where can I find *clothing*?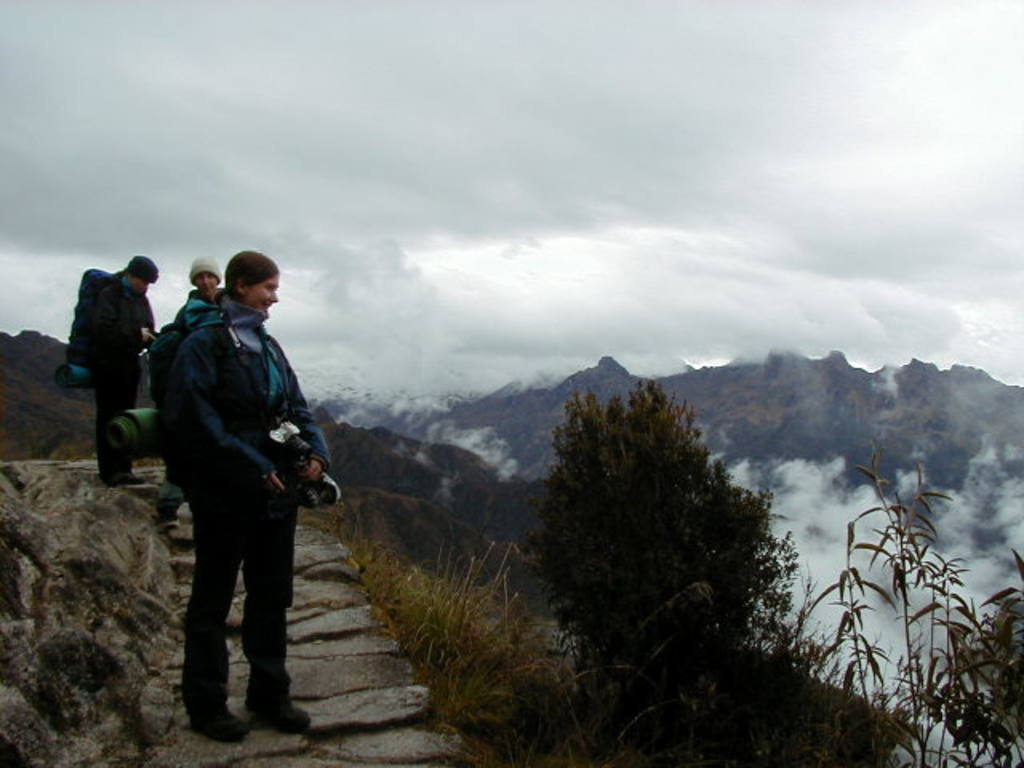
You can find it at (83, 264, 162, 472).
